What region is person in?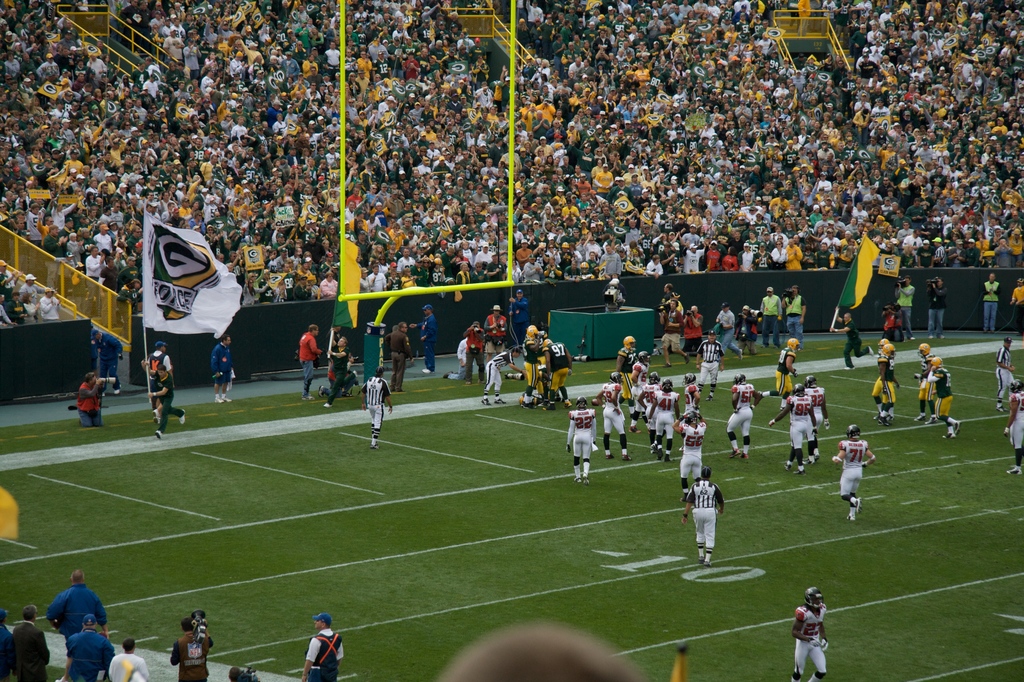
778 334 800 398.
